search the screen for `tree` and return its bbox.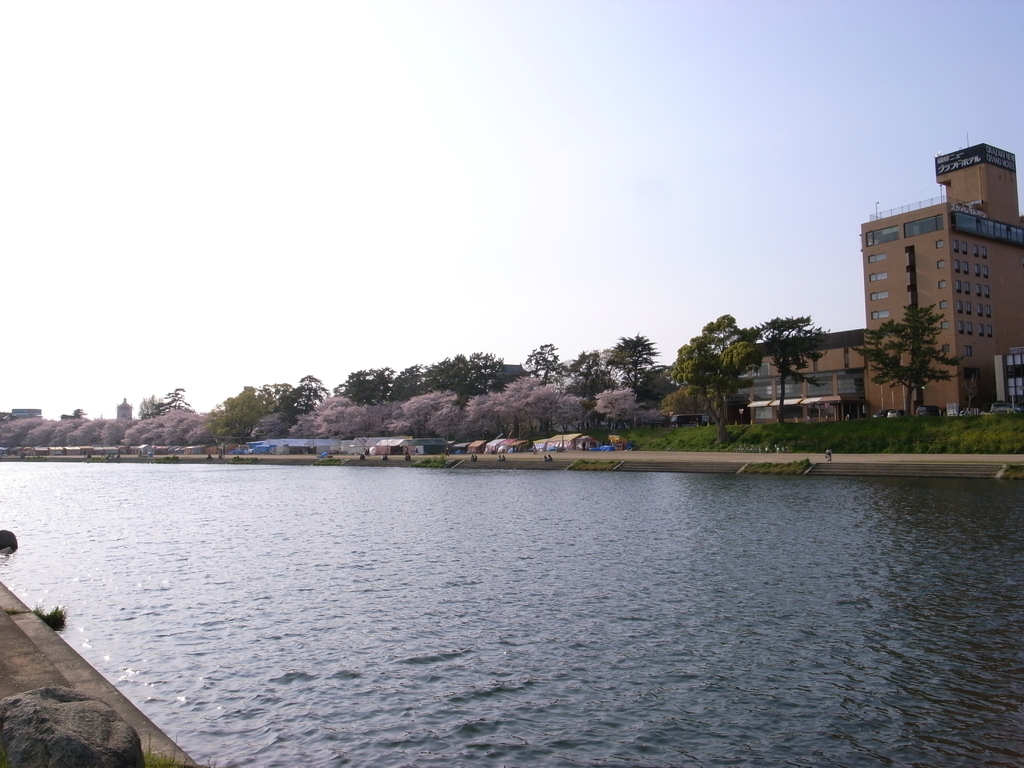
Found: 131/396/178/420.
